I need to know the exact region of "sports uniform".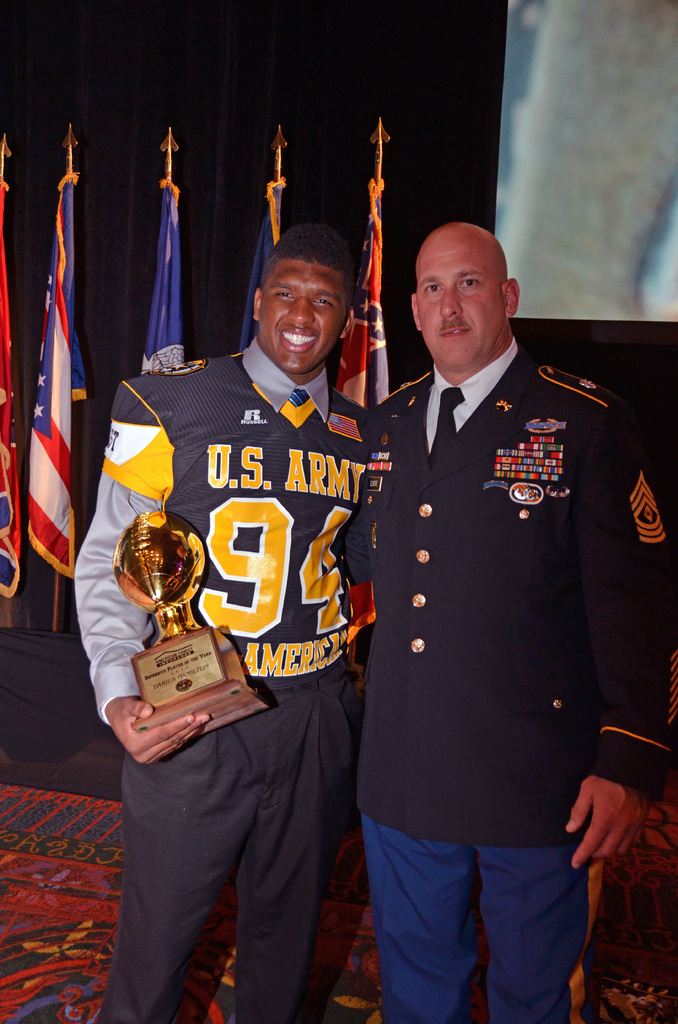
Region: x1=54, y1=336, x2=388, y2=668.
